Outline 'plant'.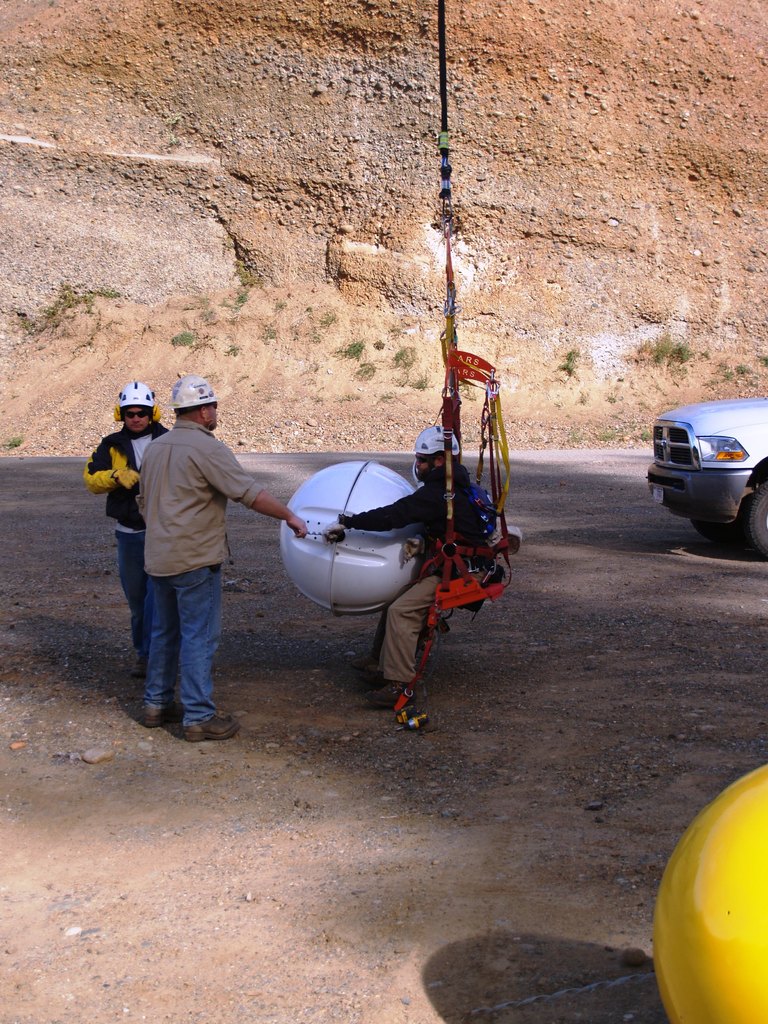
Outline: pyautogui.locateOnScreen(404, 376, 423, 395).
